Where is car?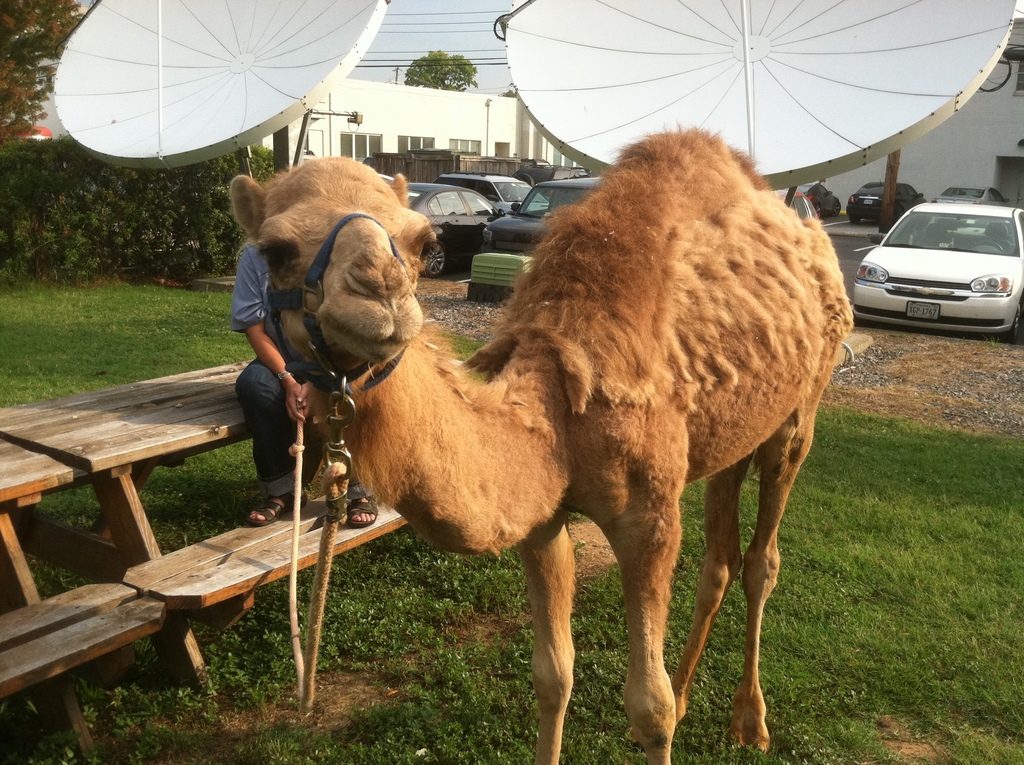
box=[848, 182, 926, 232].
